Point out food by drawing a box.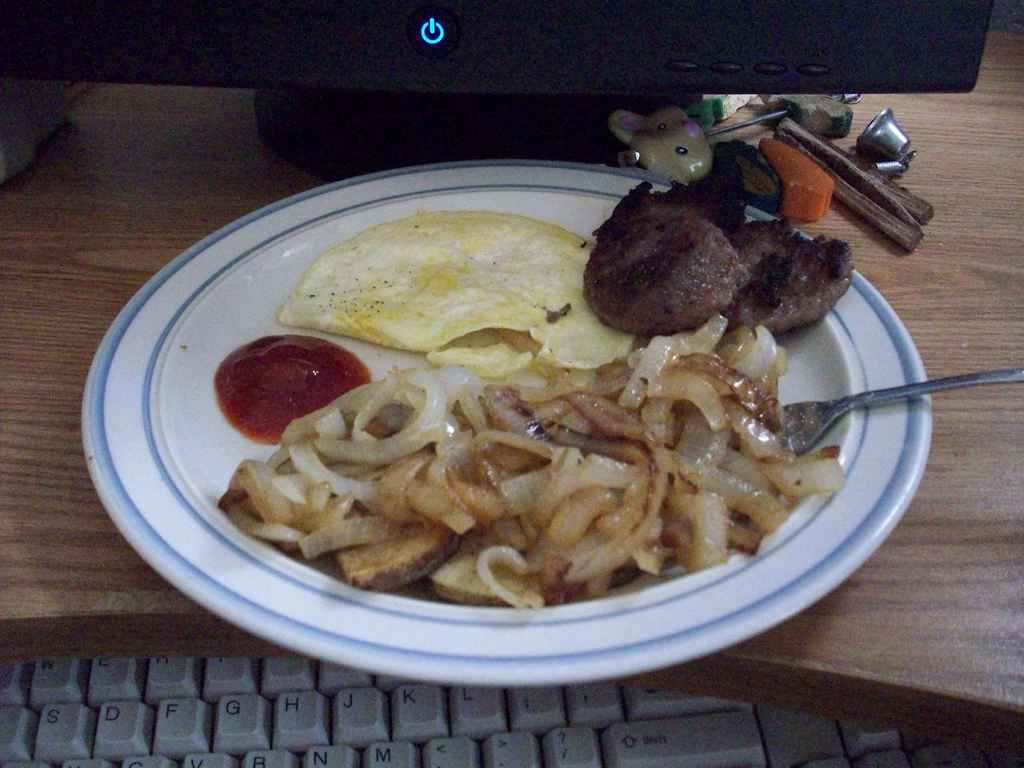
x1=218 y1=308 x2=847 y2=618.
